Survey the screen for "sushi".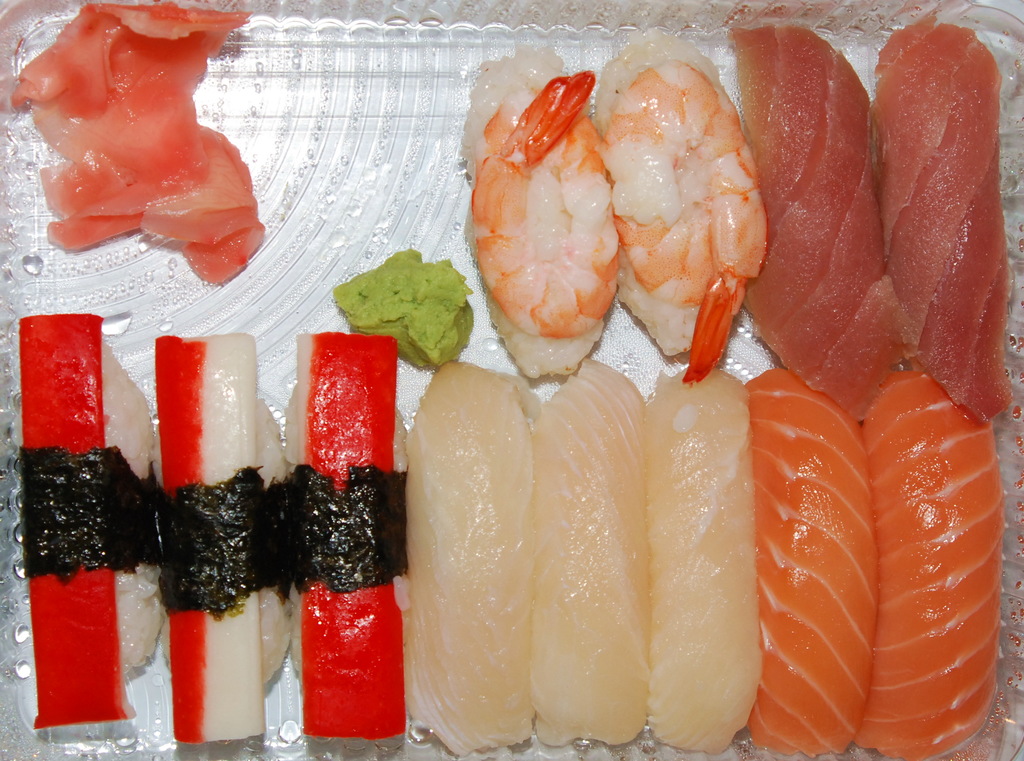
Survey found: [left=455, top=43, right=622, bottom=380].
